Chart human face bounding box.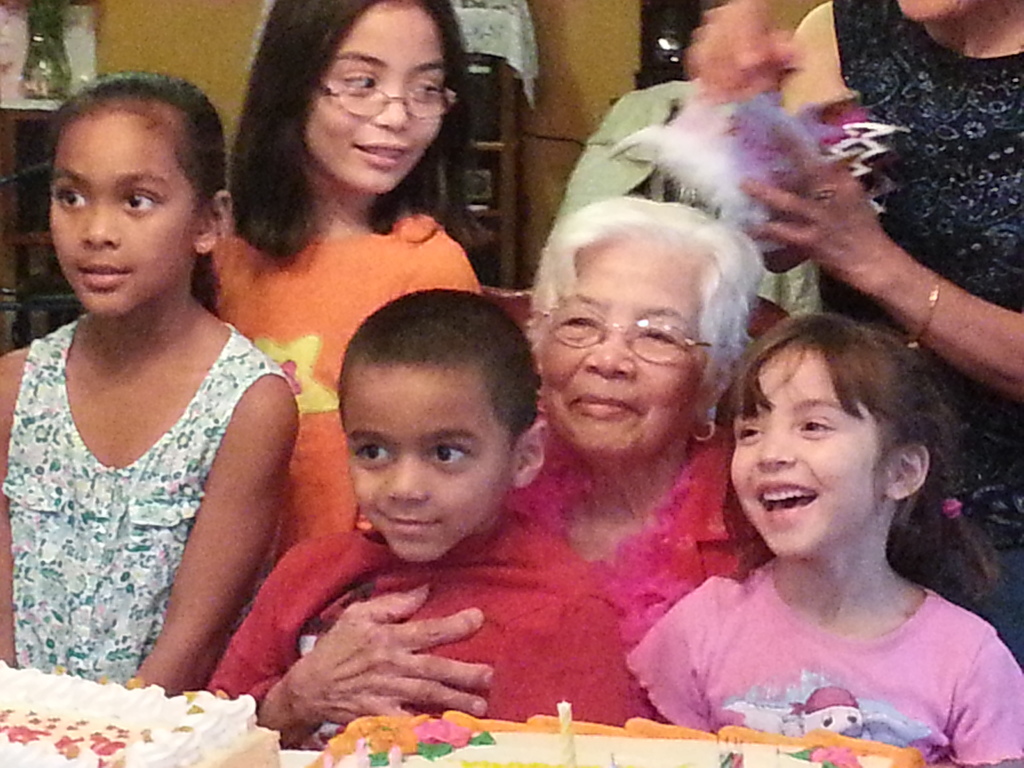
Charted: [726, 348, 889, 567].
